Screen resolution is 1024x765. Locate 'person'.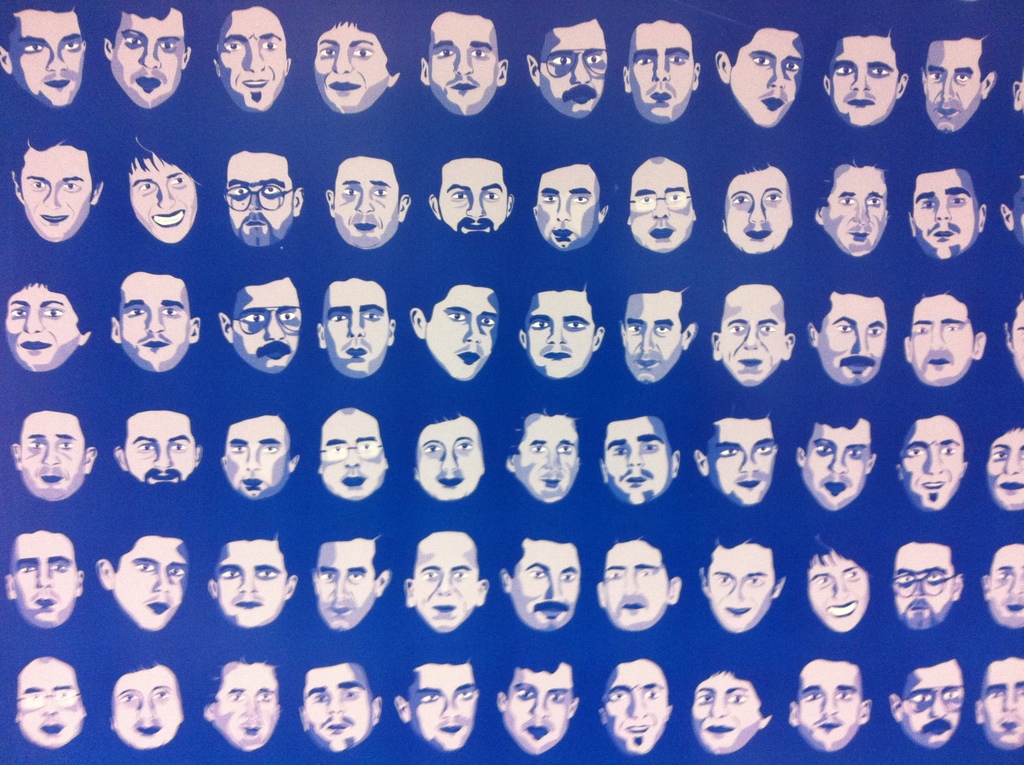
814 149 895 257.
